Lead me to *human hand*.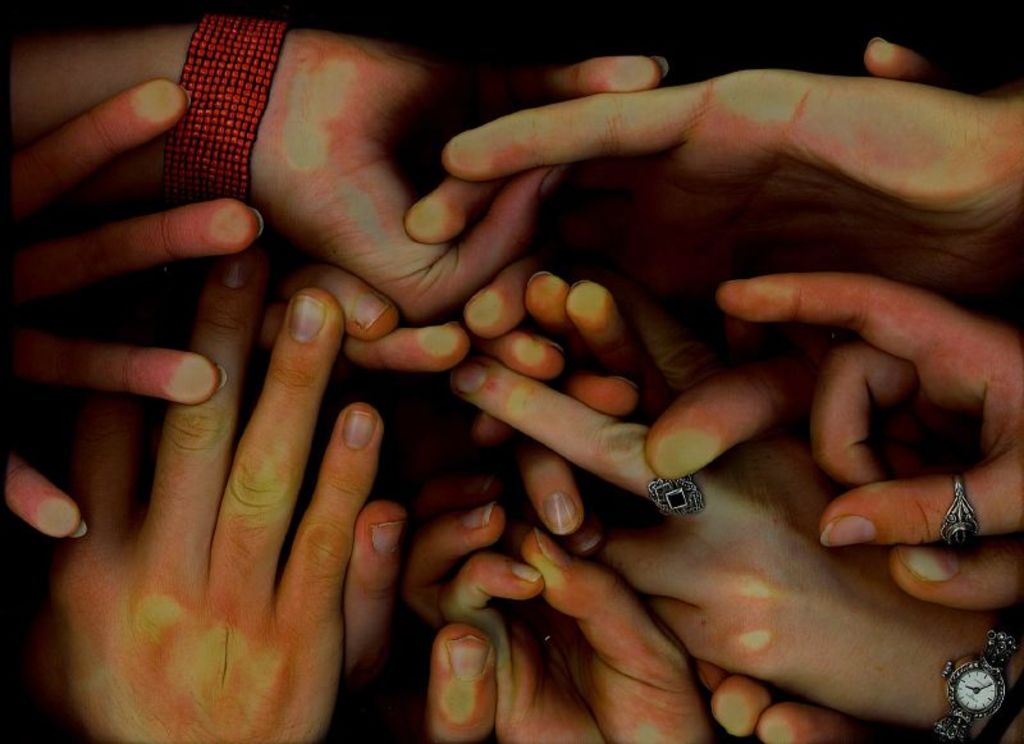
Lead to 691, 540, 1023, 743.
